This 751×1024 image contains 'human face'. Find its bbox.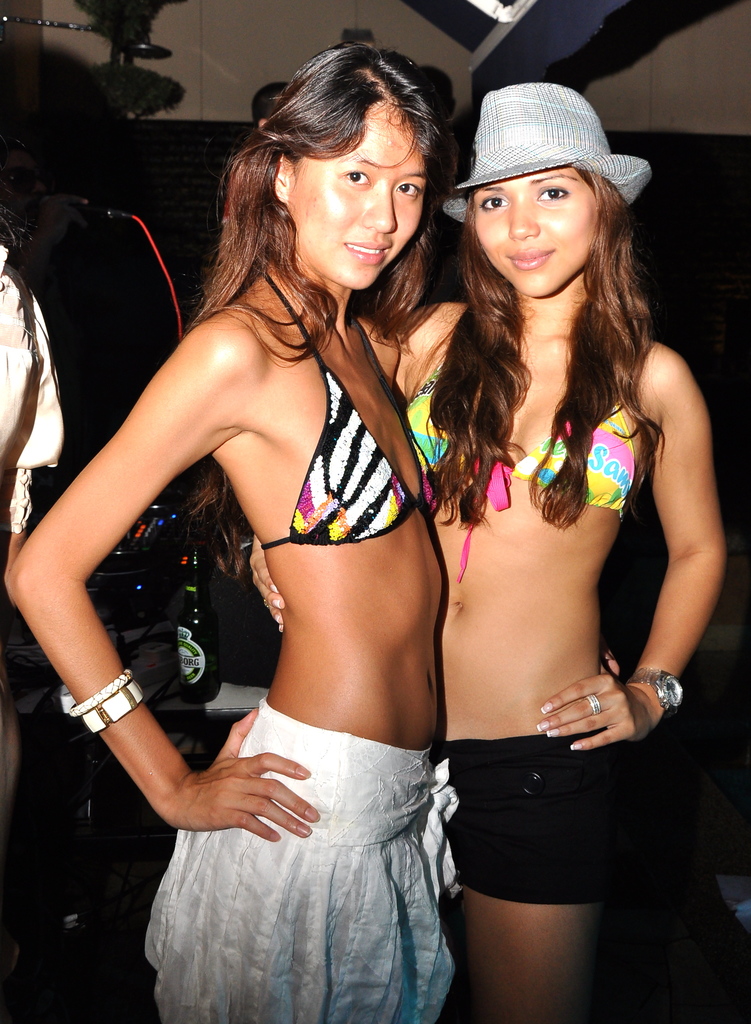
x1=287, y1=117, x2=430, y2=288.
